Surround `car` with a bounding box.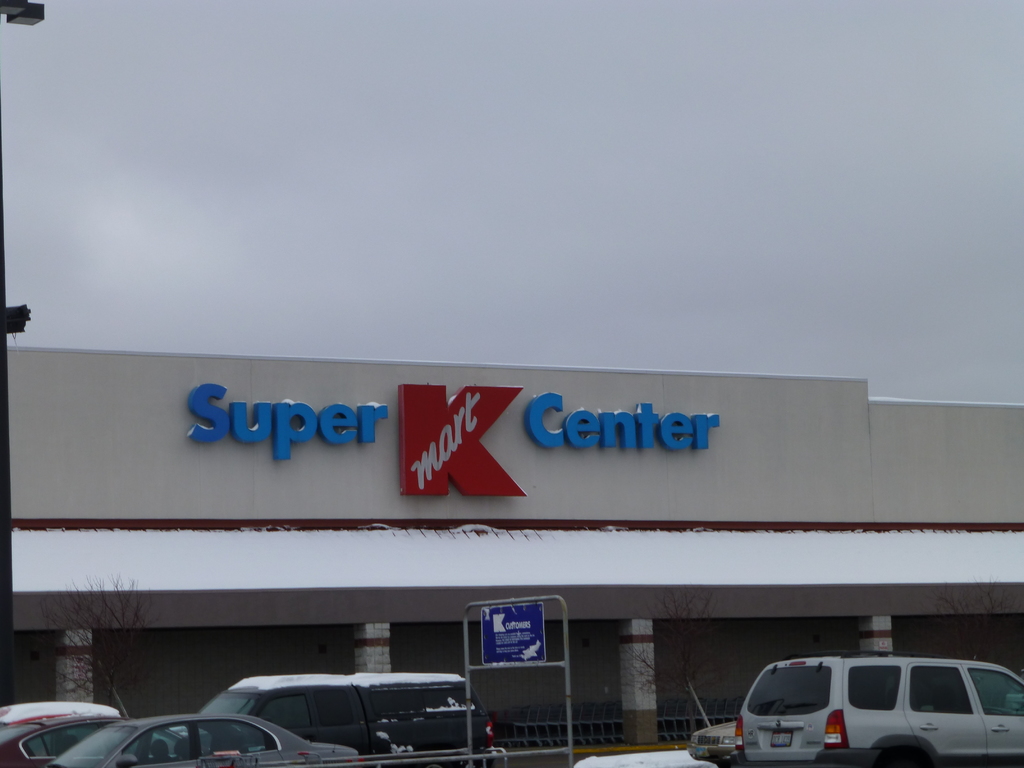
box(45, 707, 367, 767).
